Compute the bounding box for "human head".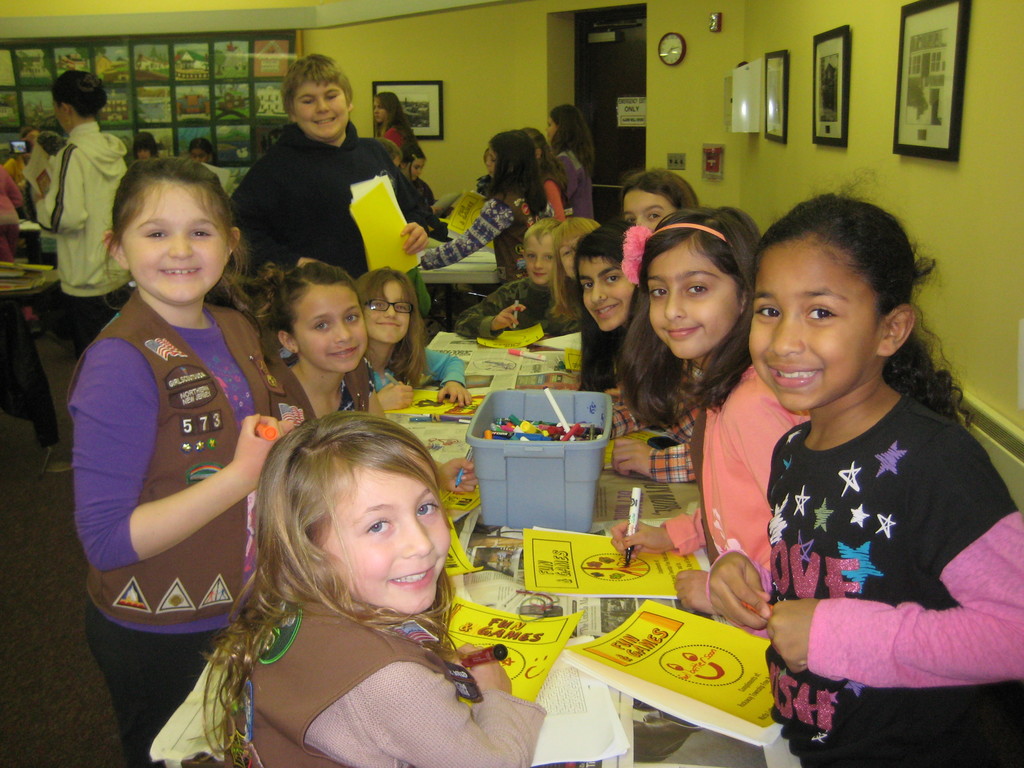
x1=640 y1=203 x2=760 y2=354.
